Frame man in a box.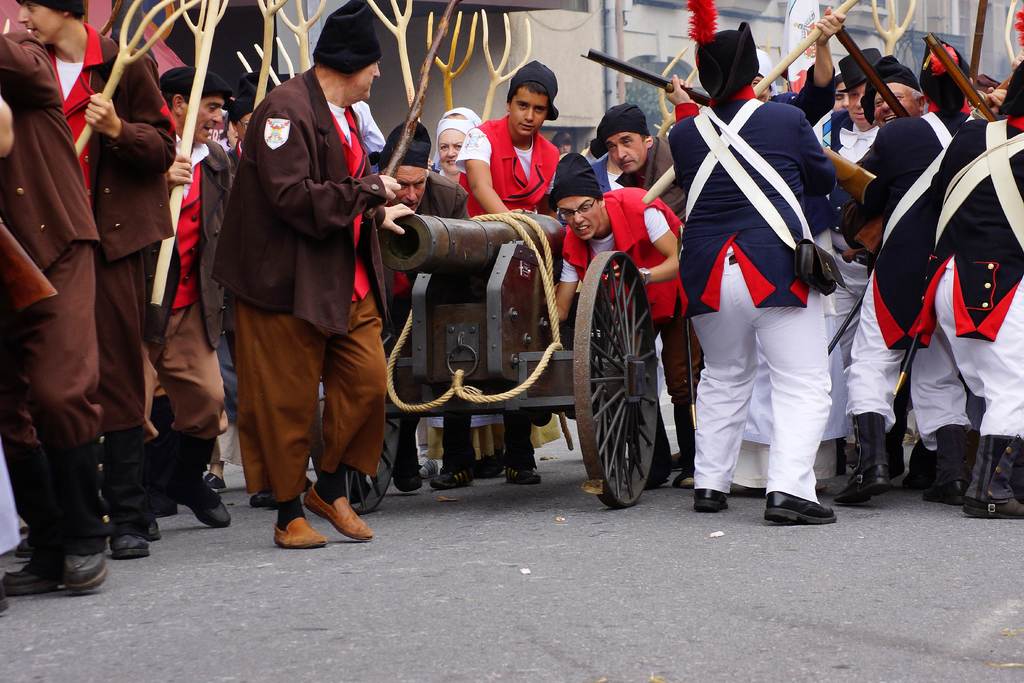
pyautogui.locateOnScreen(851, 36, 966, 494).
